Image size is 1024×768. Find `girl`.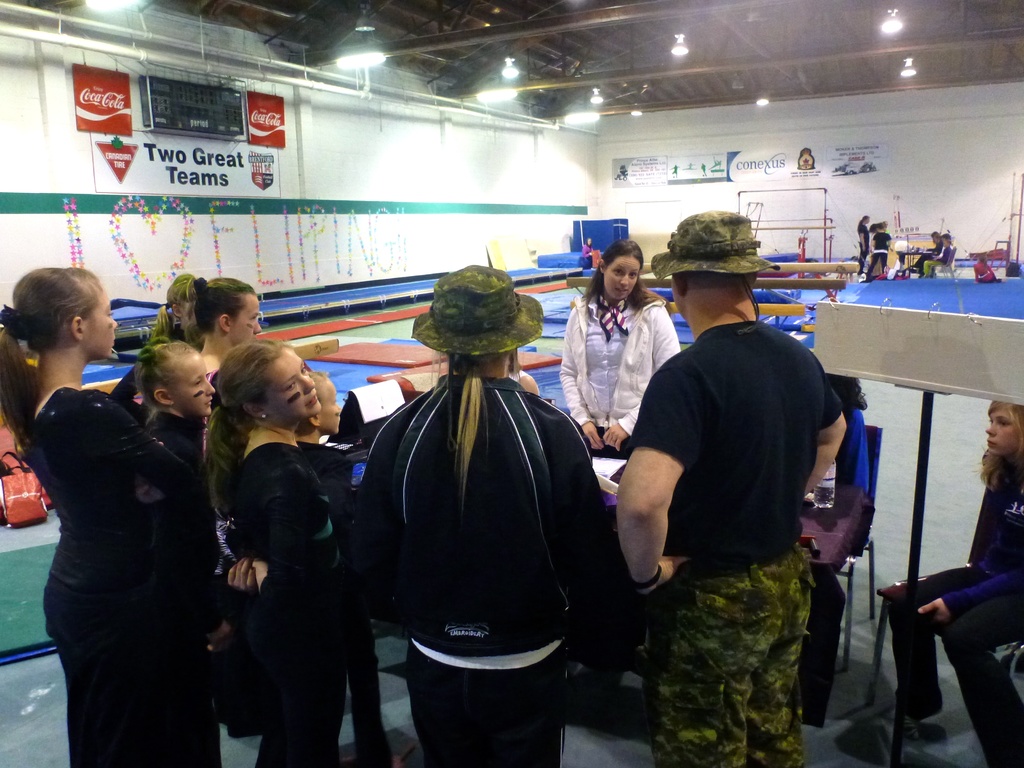
left=133, top=338, right=214, bottom=606.
